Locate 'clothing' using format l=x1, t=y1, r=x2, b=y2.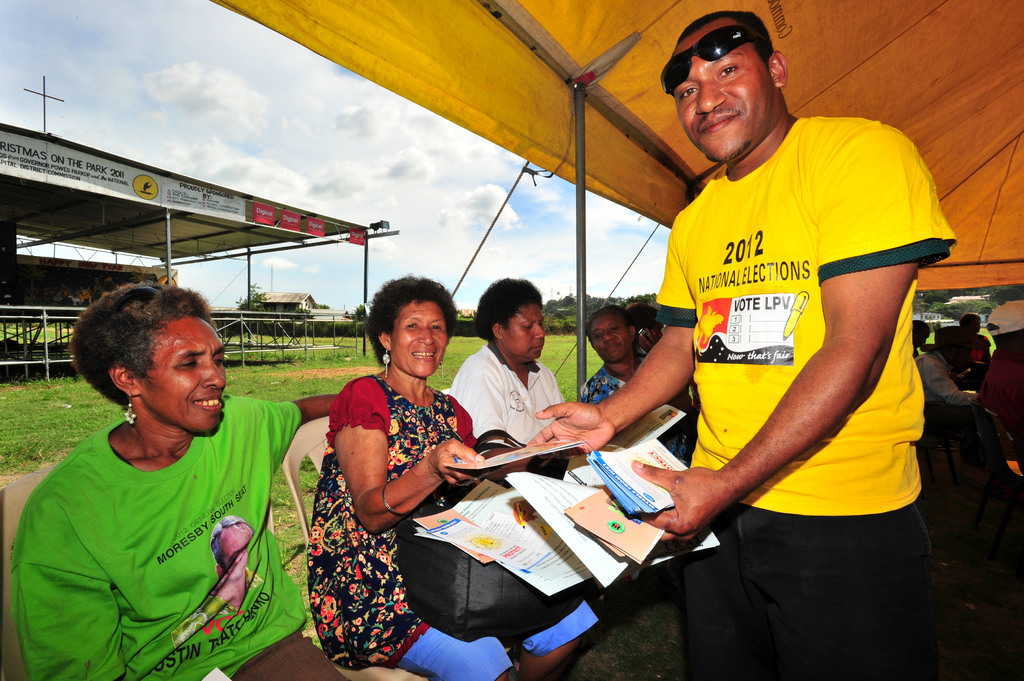
l=586, t=371, r=627, b=405.
